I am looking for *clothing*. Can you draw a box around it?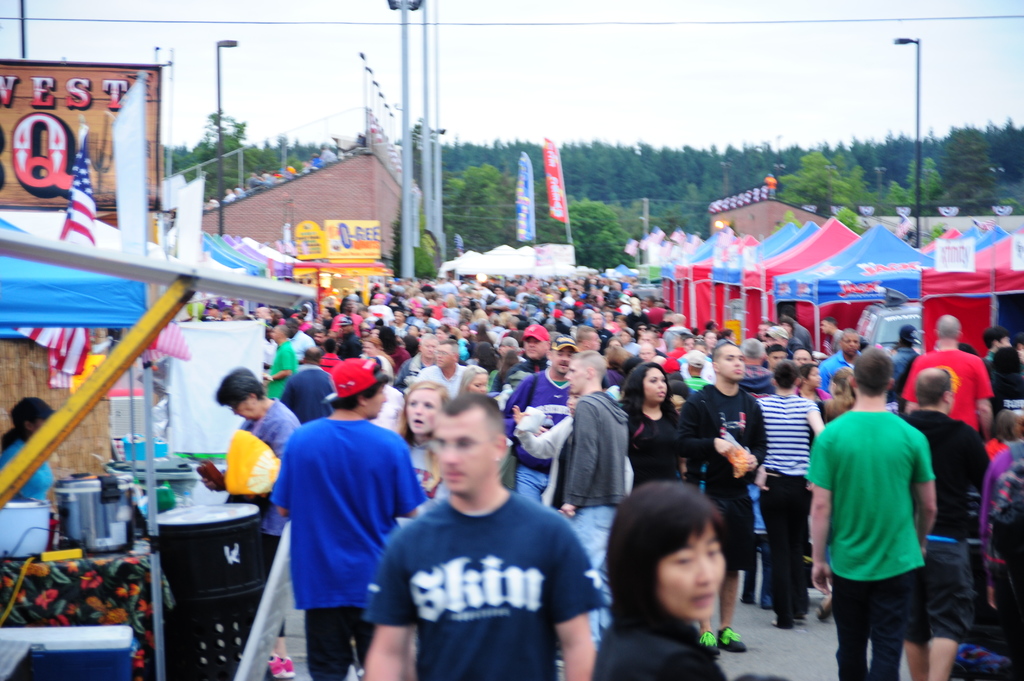
Sure, the bounding box is [890, 346, 922, 412].
